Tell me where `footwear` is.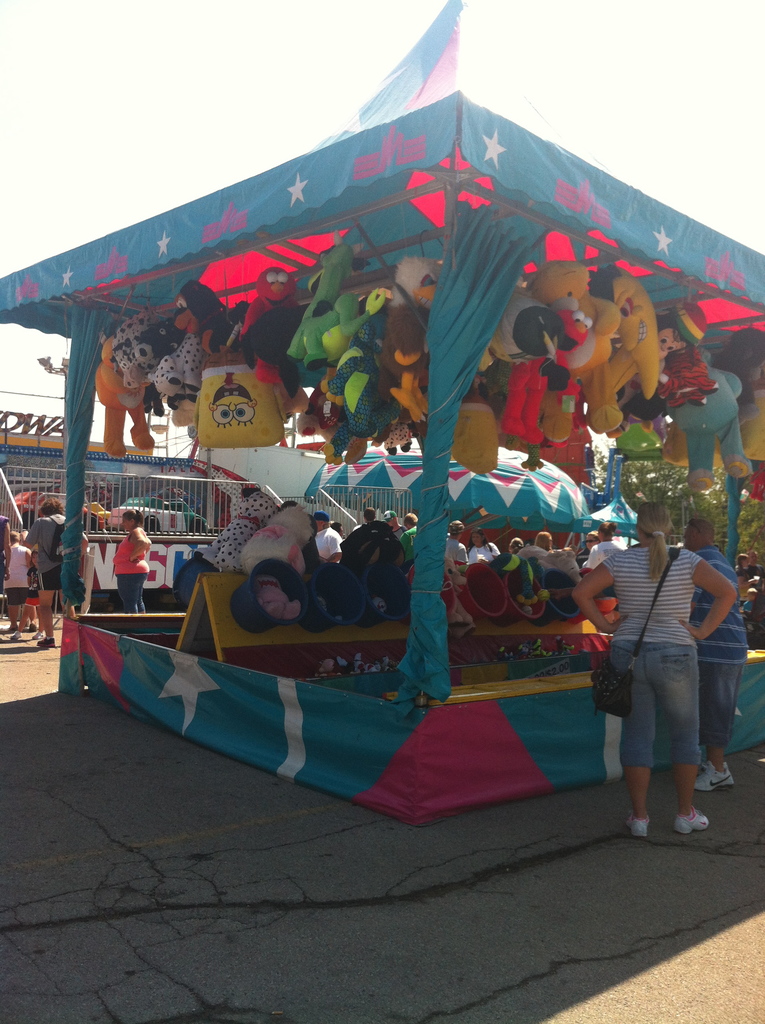
`footwear` is at select_region(7, 624, 19, 633).
